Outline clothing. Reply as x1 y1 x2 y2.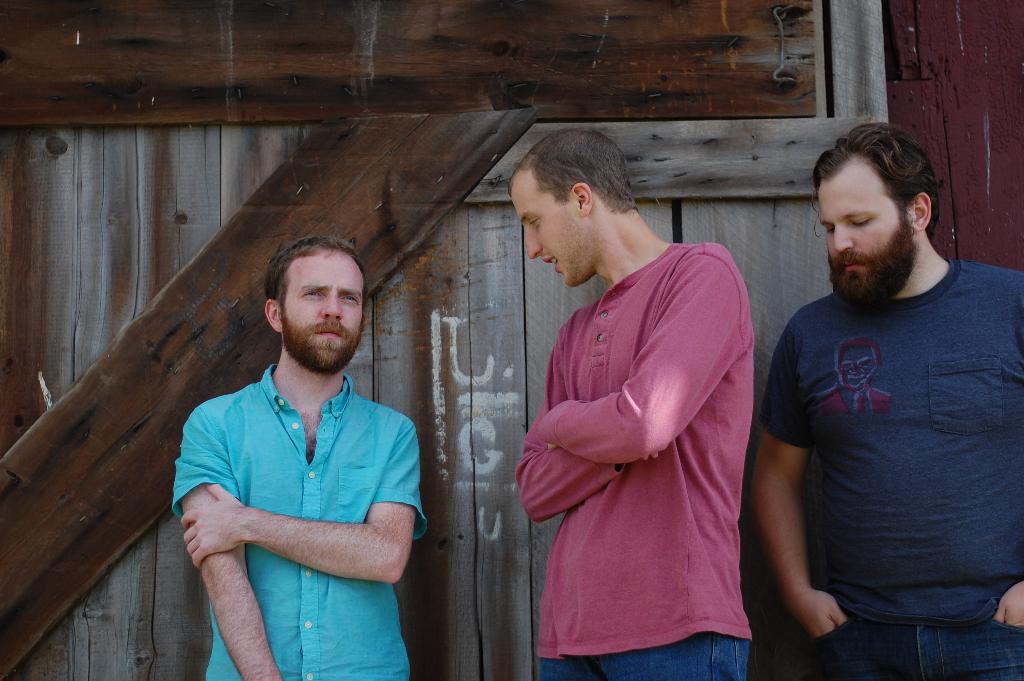
528 198 776 675.
